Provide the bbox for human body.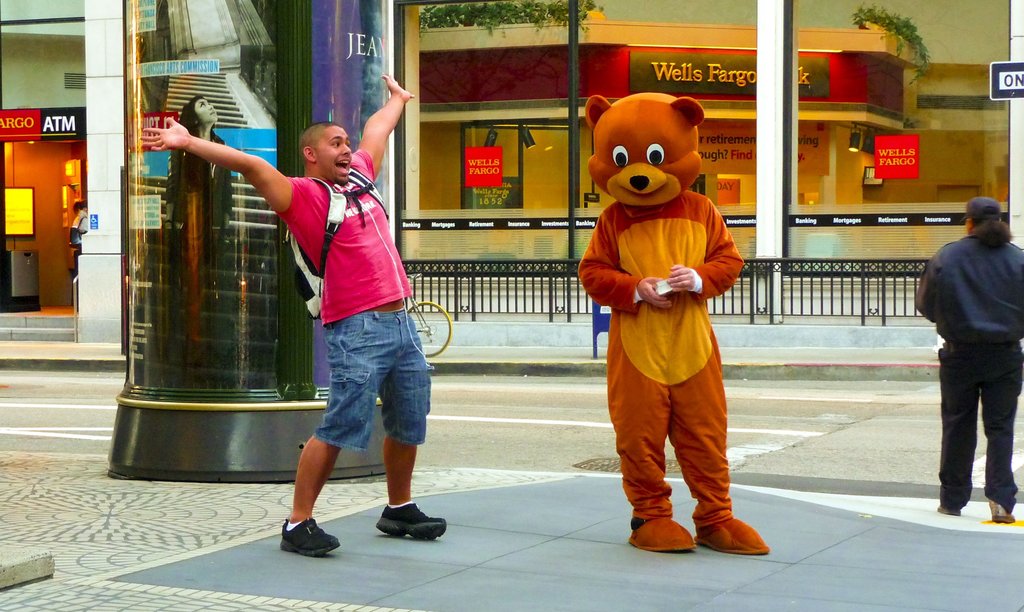
(left=136, top=70, right=449, bottom=556).
